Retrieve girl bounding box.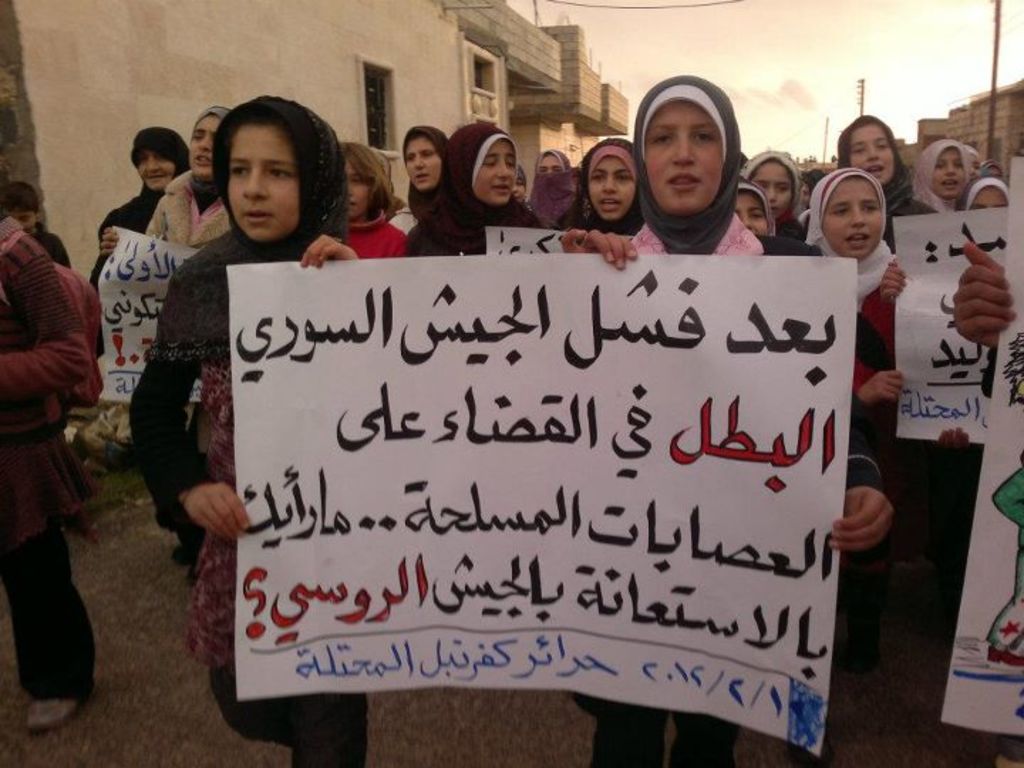
Bounding box: rect(341, 141, 412, 265).
